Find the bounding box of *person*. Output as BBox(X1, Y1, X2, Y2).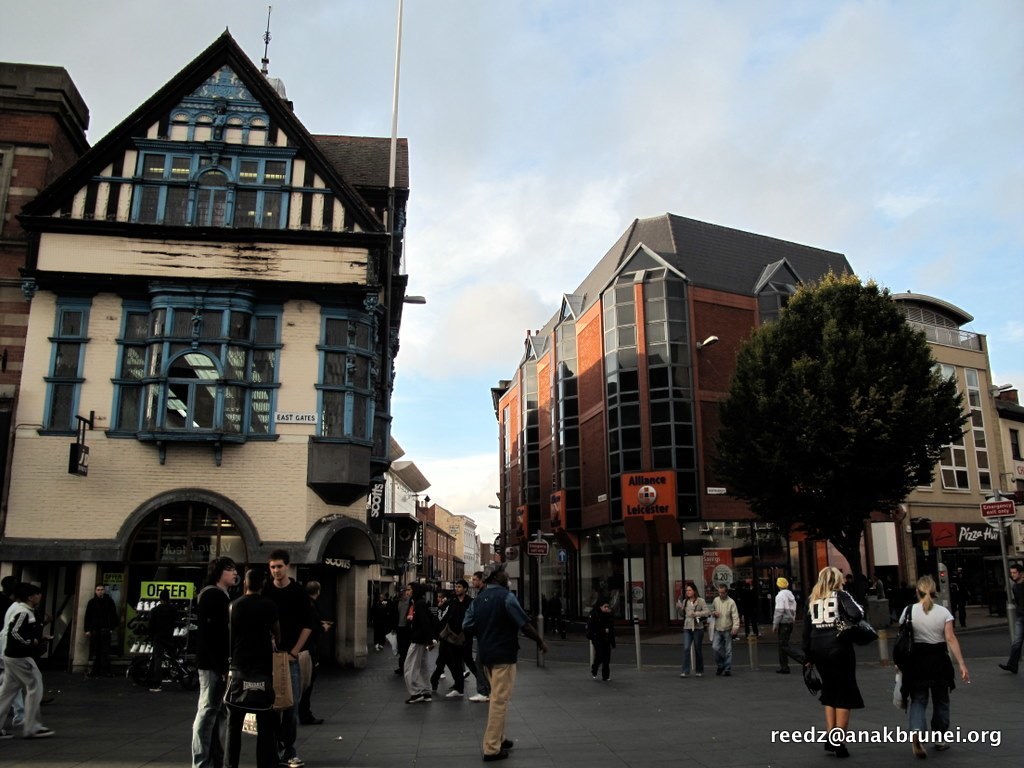
BBox(78, 581, 118, 674).
